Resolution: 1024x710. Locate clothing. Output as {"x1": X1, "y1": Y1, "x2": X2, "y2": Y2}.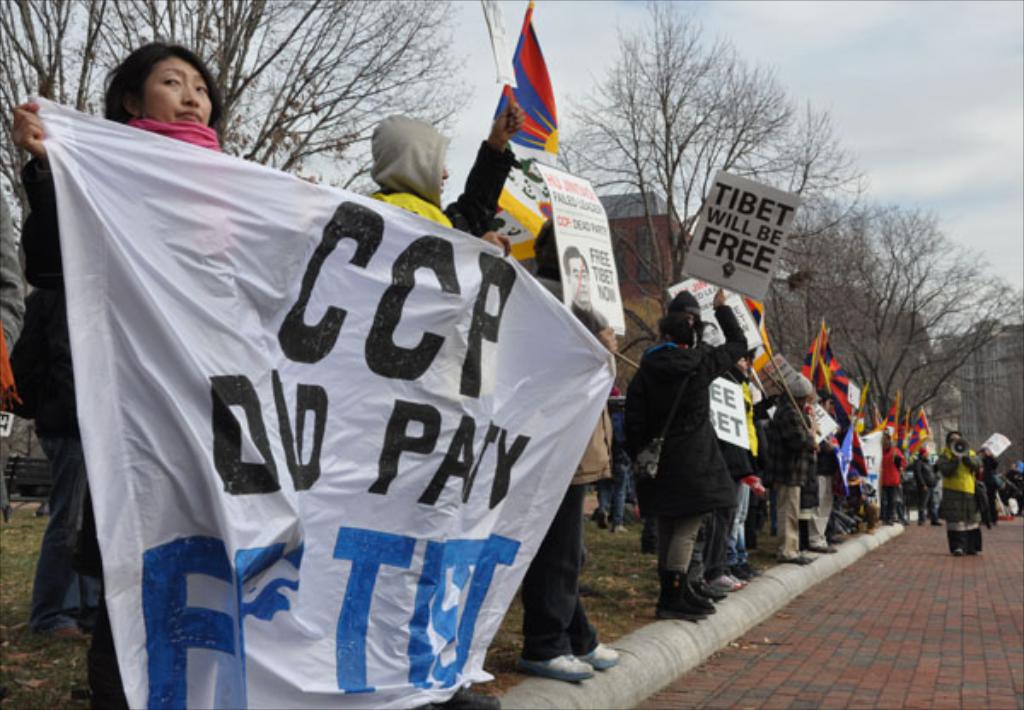
{"x1": 526, "y1": 224, "x2": 594, "y2": 655}.
